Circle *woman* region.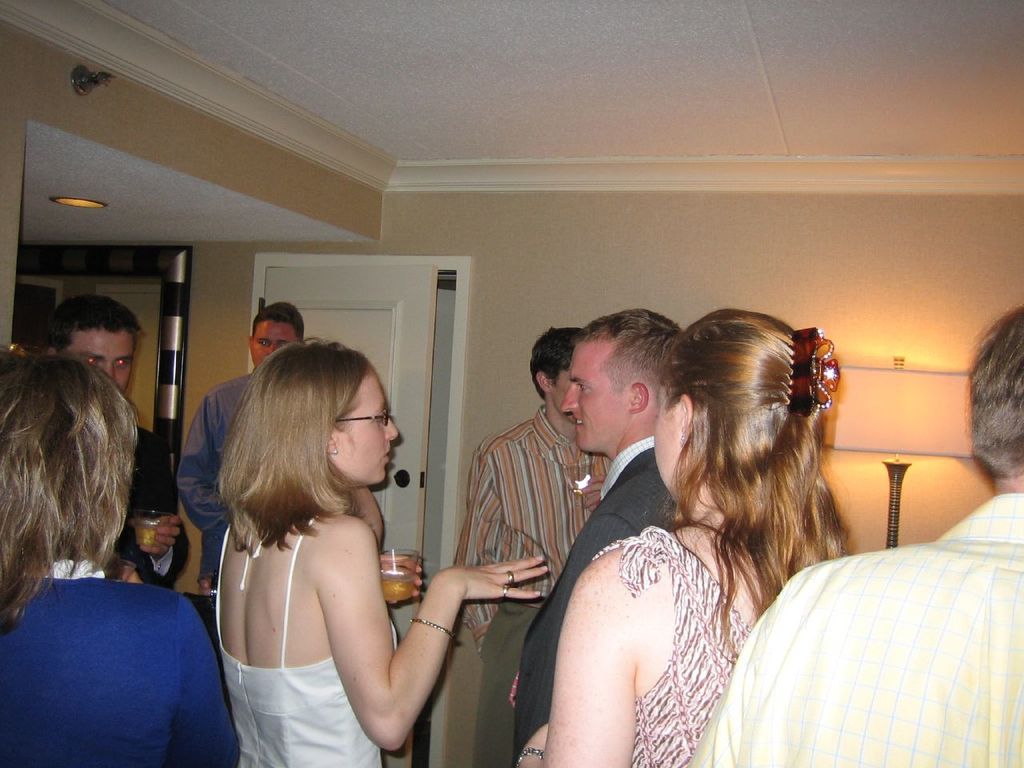
Region: [0, 346, 239, 767].
